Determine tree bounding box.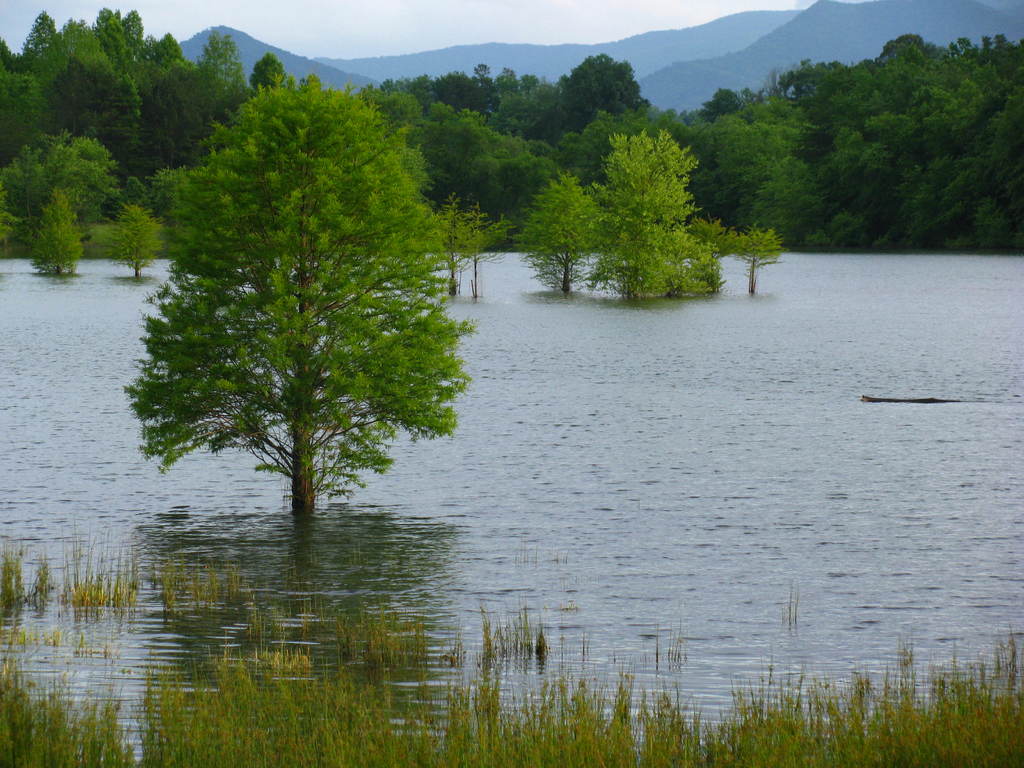
Determined: pyautogui.locateOnScreen(451, 200, 506, 298).
